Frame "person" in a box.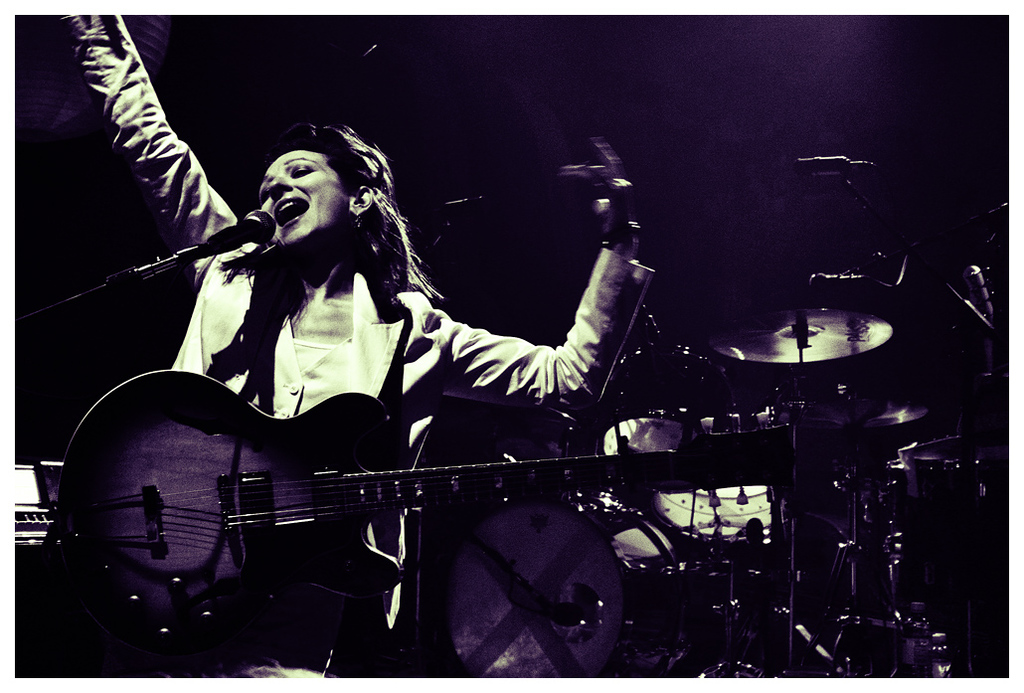
pyautogui.locateOnScreen(48, 0, 628, 631).
